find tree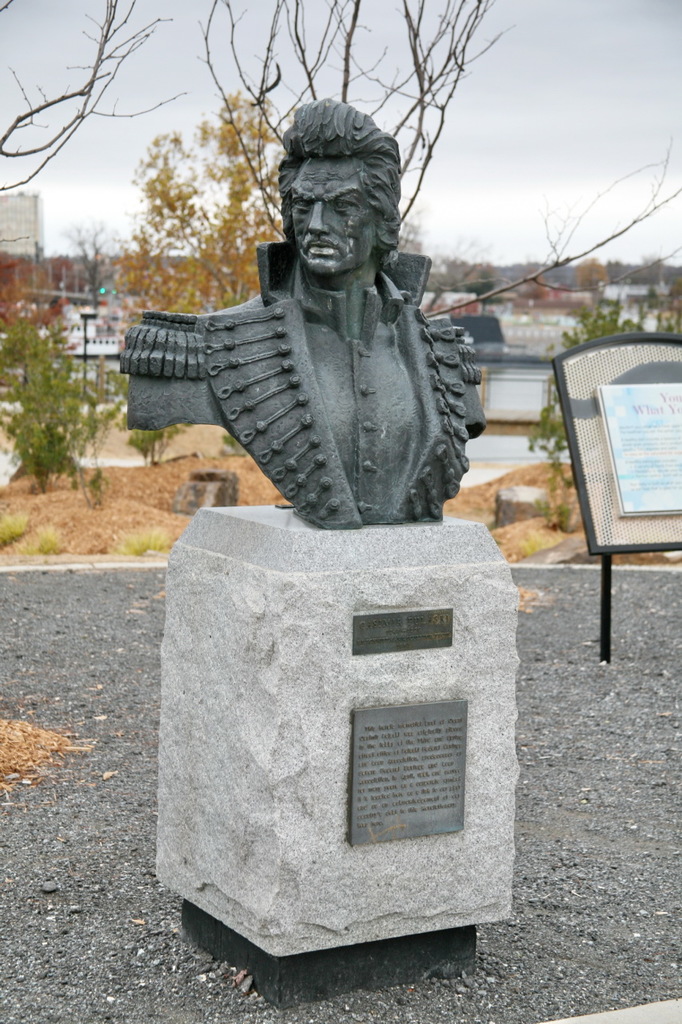
bbox=(110, 86, 291, 313)
